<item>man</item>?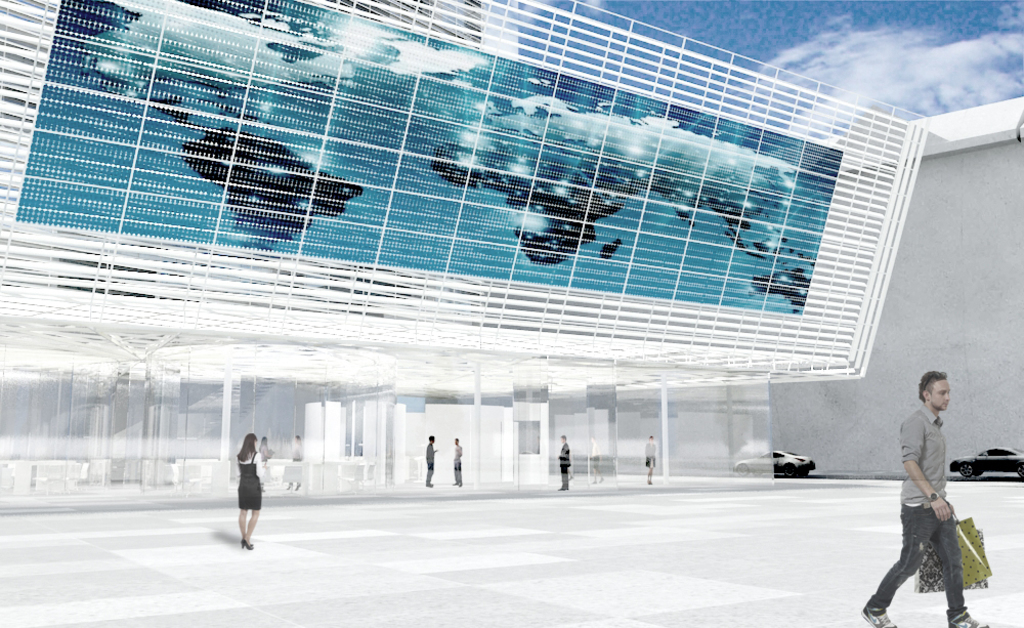
[555,436,572,493]
